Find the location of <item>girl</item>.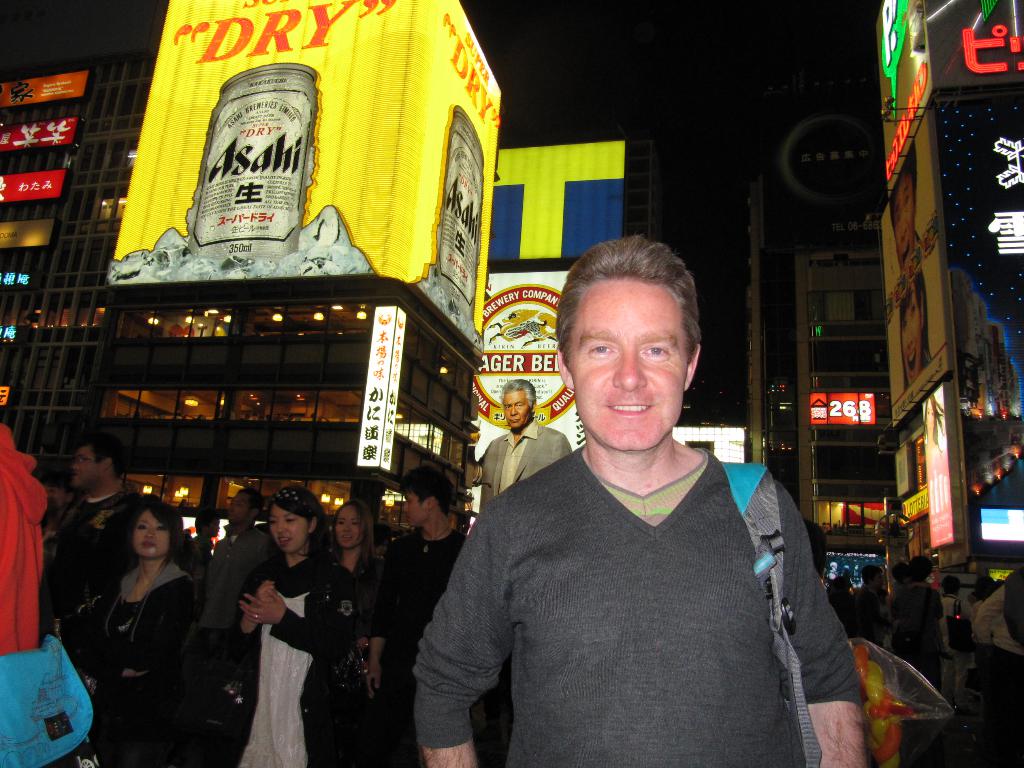
Location: {"x1": 57, "y1": 499, "x2": 225, "y2": 767}.
